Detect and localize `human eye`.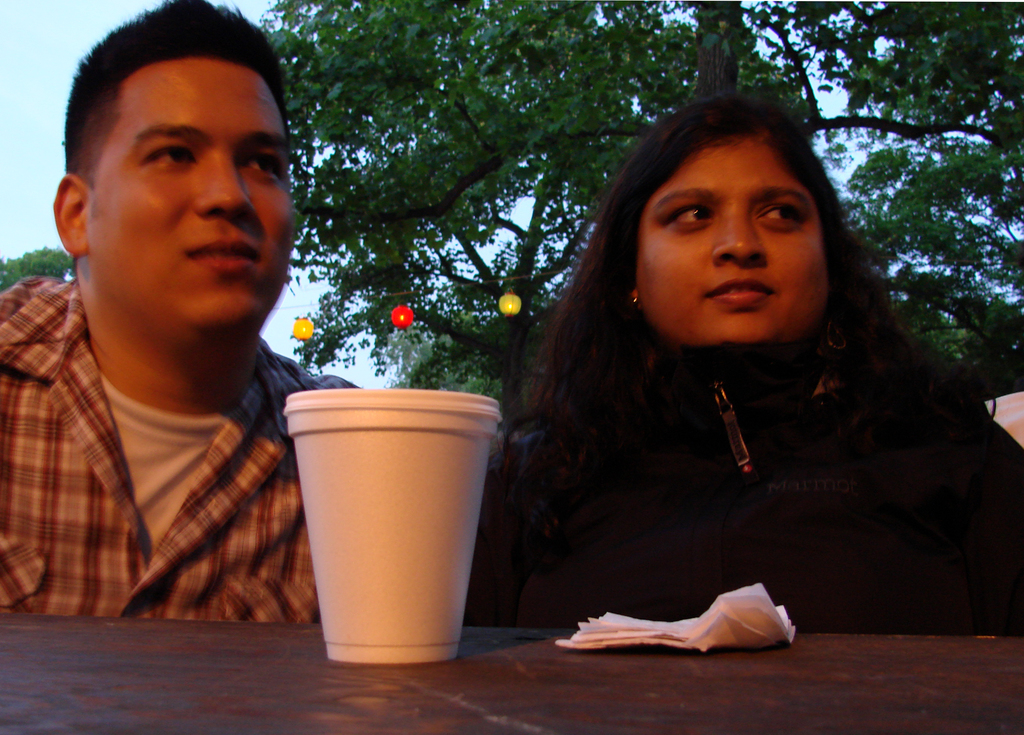
Localized at box=[662, 202, 714, 232].
